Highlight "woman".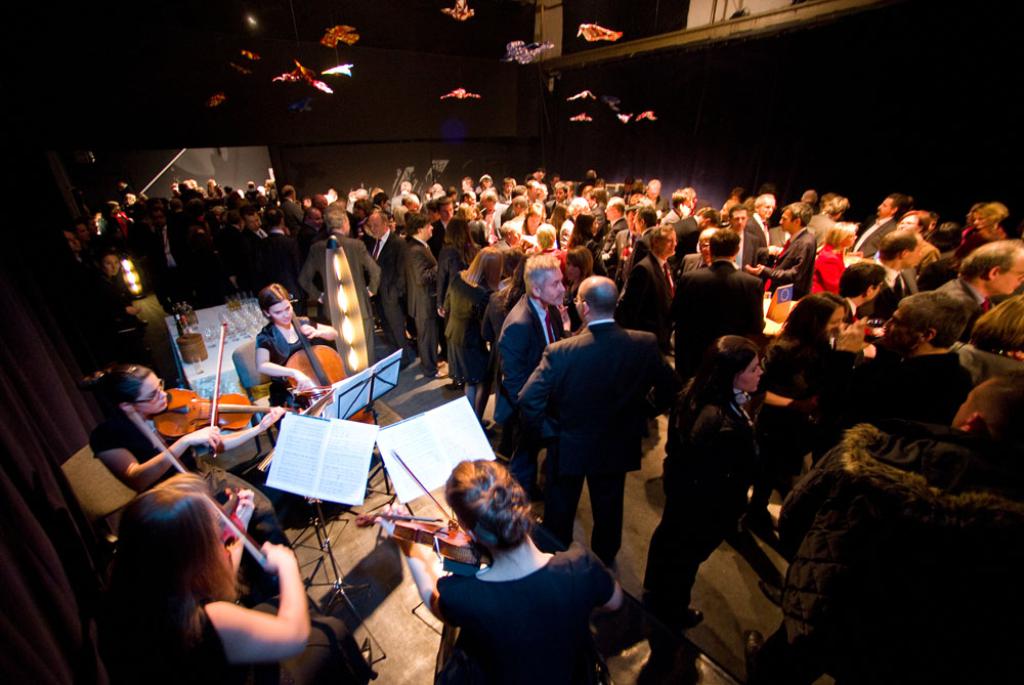
Highlighted region: region(894, 205, 946, 274).
